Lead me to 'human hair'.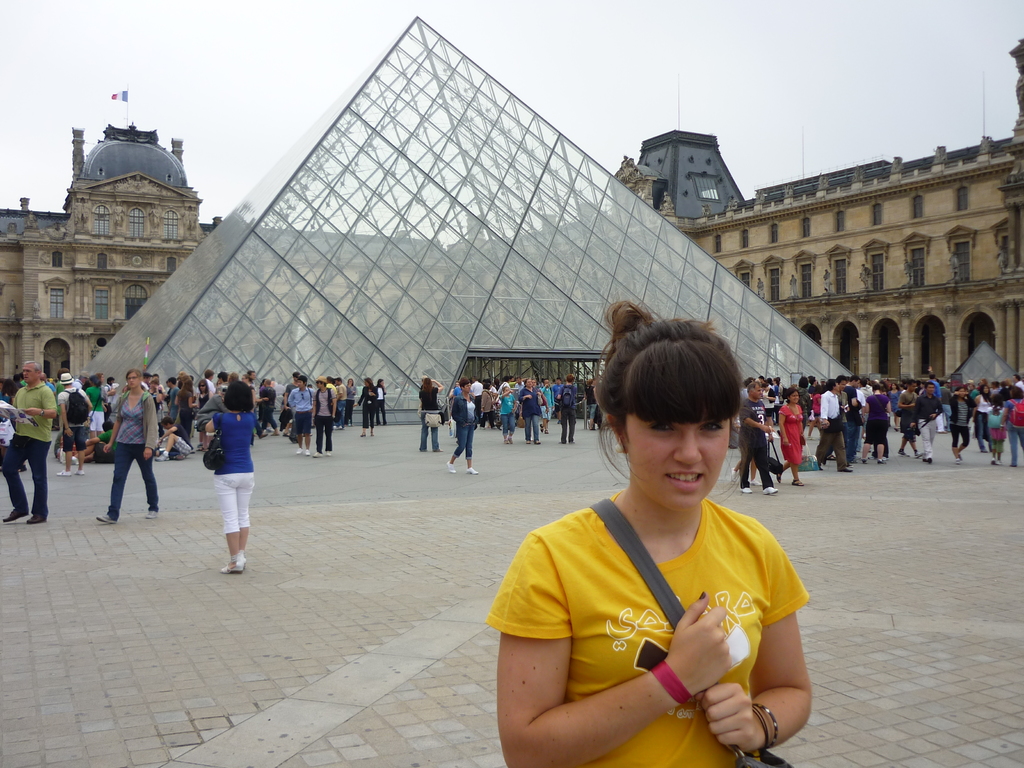
Lead to region(762, 381, 769, 390).
